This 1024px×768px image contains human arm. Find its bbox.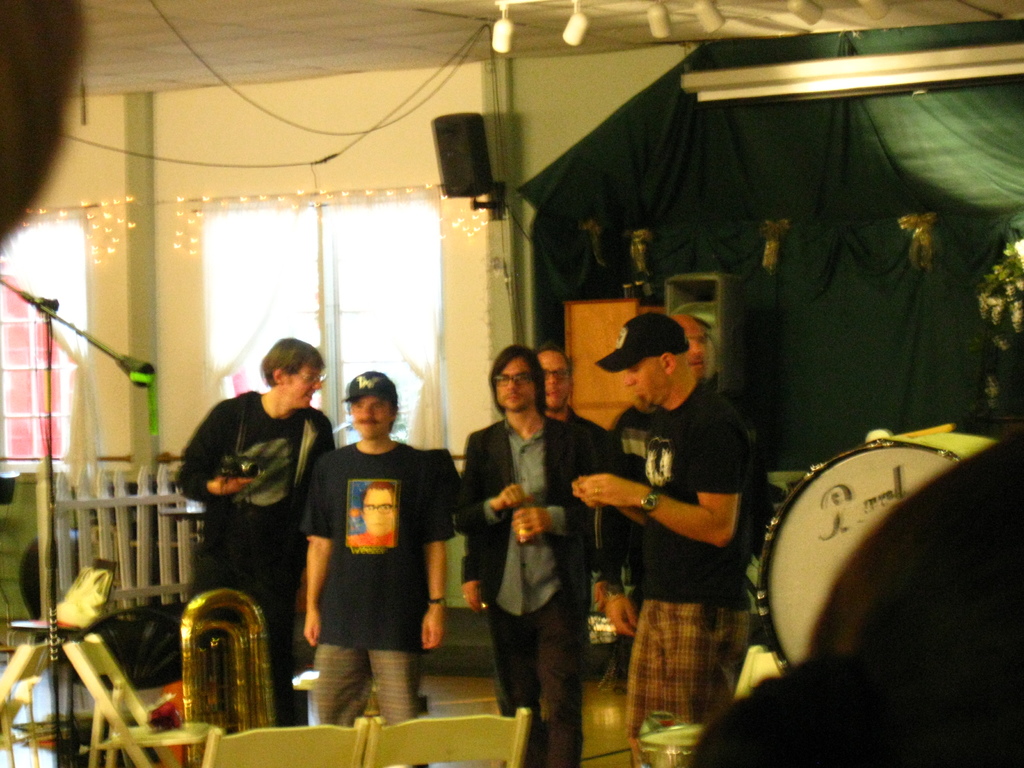
(511,505,576,543).
